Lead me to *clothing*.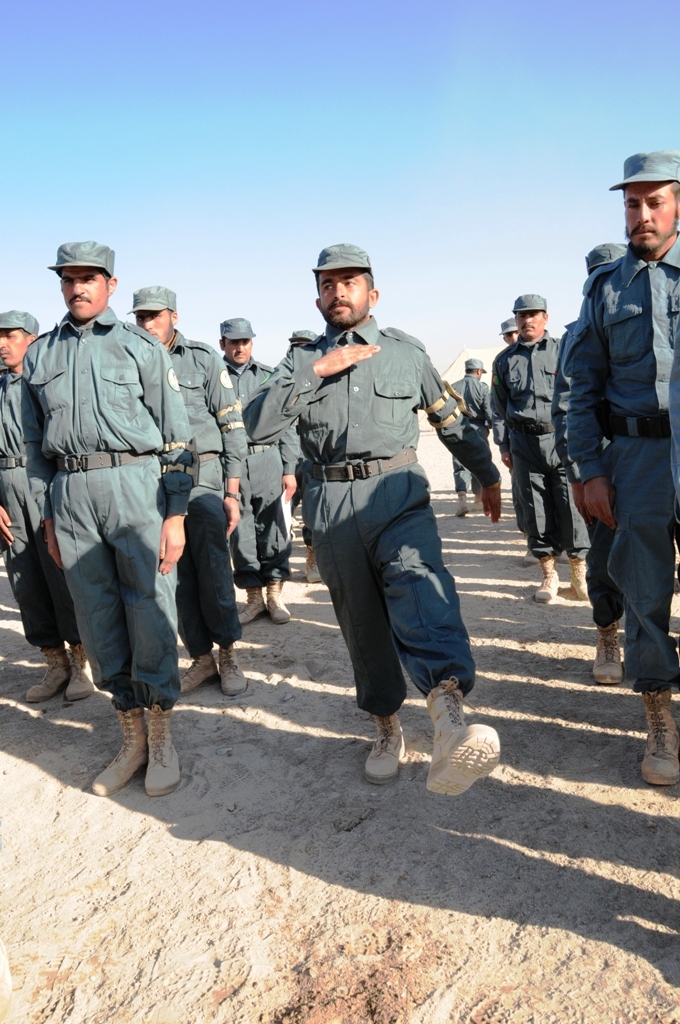
Lead to 0, 237, 679, 704.
